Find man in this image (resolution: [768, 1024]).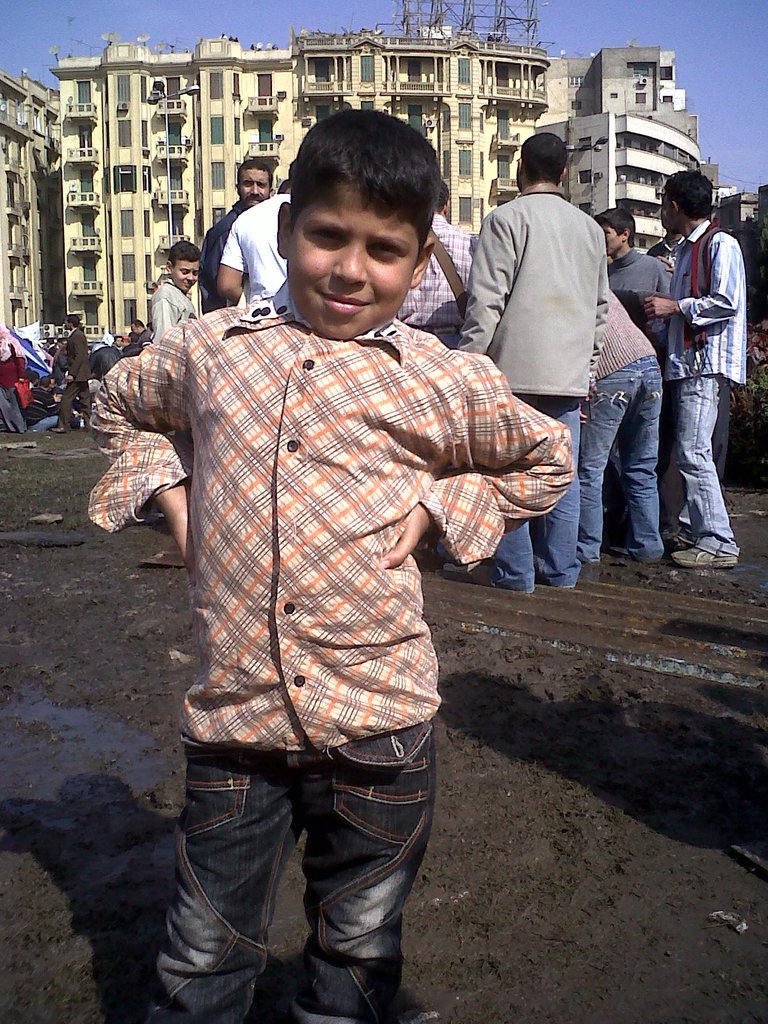
select_region(575, 271, 660, 564).
